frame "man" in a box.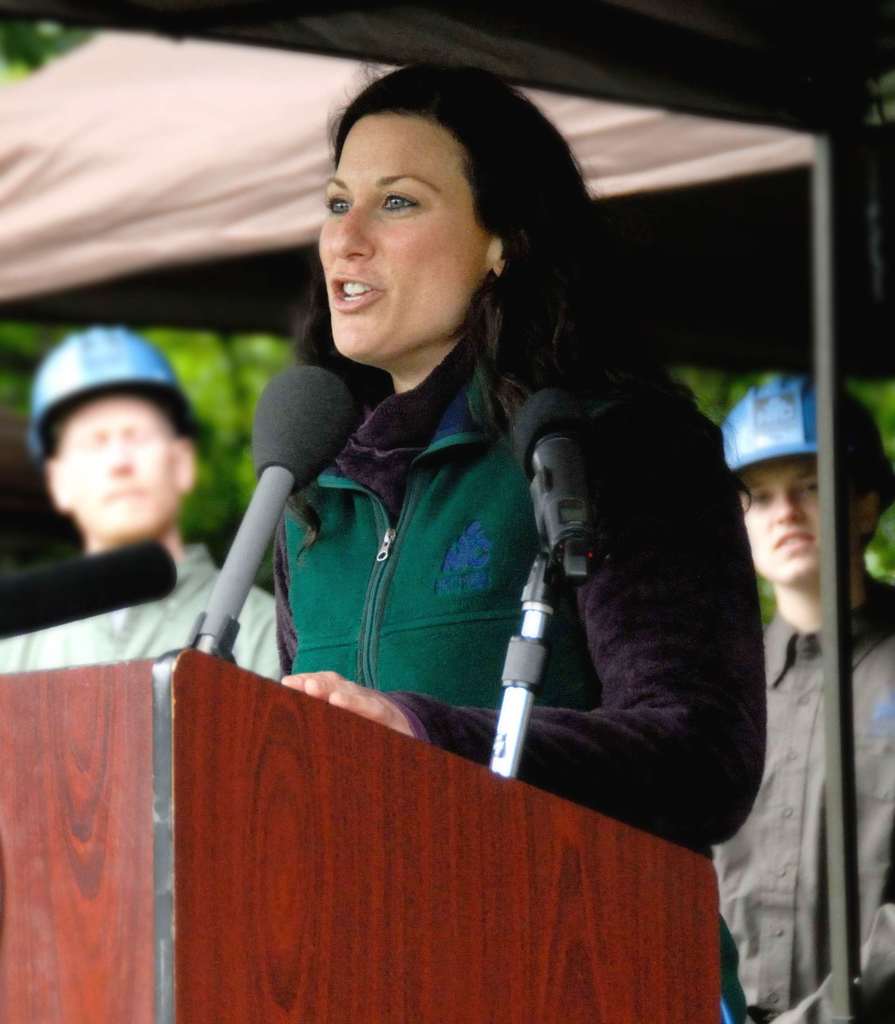
pyautogui.locateOnScreen(0, 322, 265, 680).
